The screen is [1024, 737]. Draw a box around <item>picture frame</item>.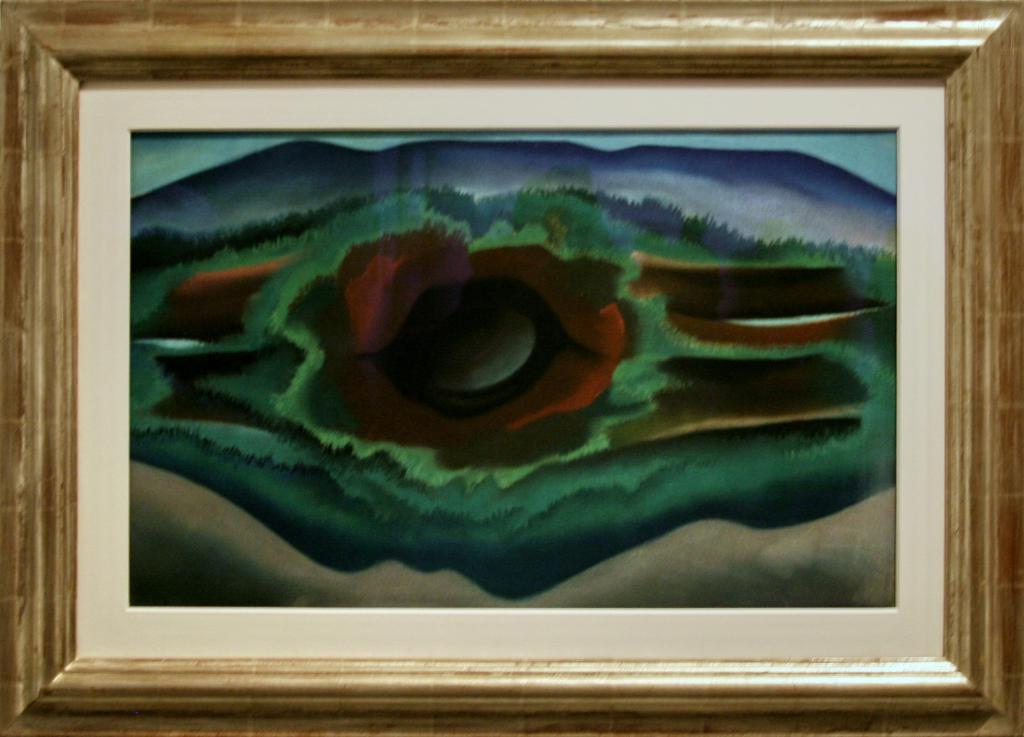
x1=0, y1=0, x2=1023, y2=736.
